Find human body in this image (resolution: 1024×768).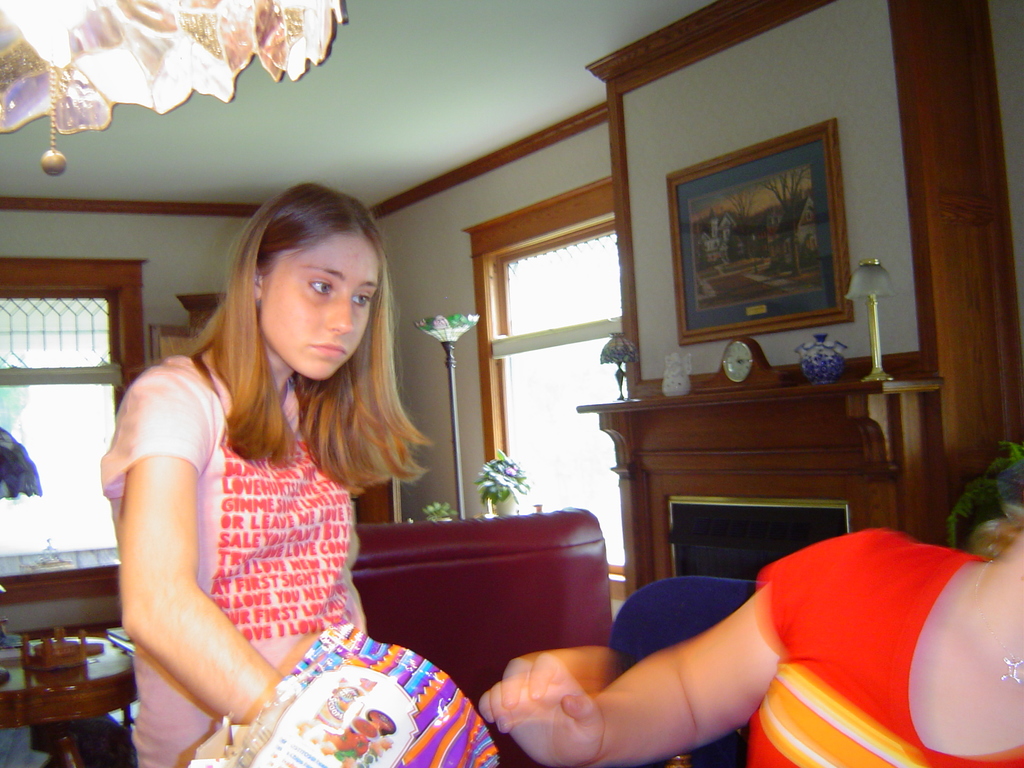
BBox(74, 277, 479, 754).
